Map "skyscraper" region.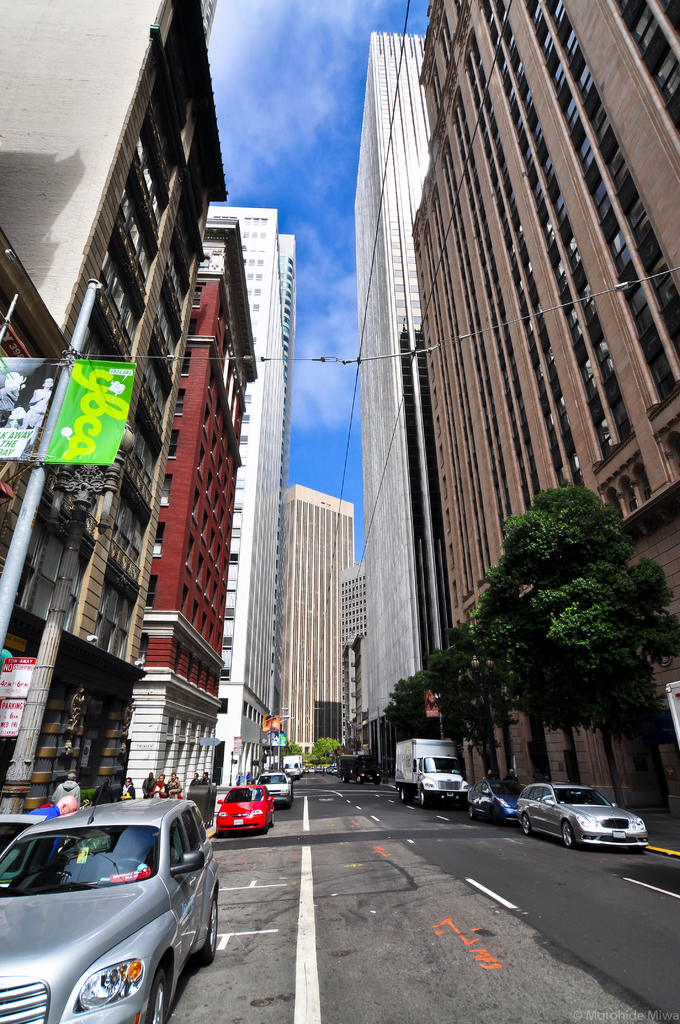
Mapped to (351, 27, 426, 770).
